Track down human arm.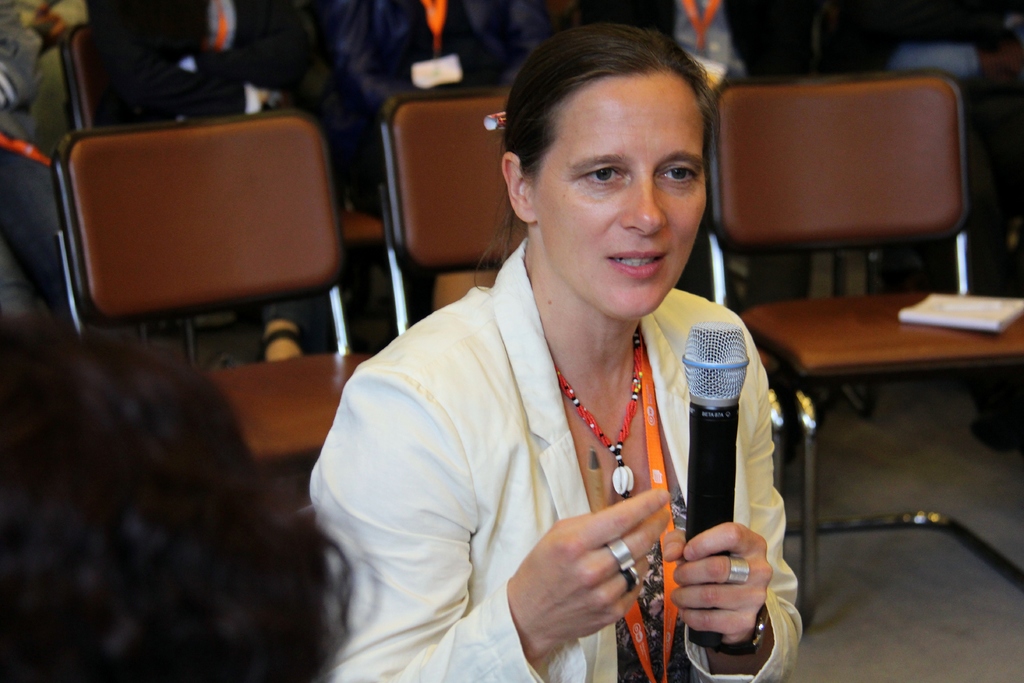
Tracked to {"left": 507, "top": 0, "right": 558, "bottom": 84}.
